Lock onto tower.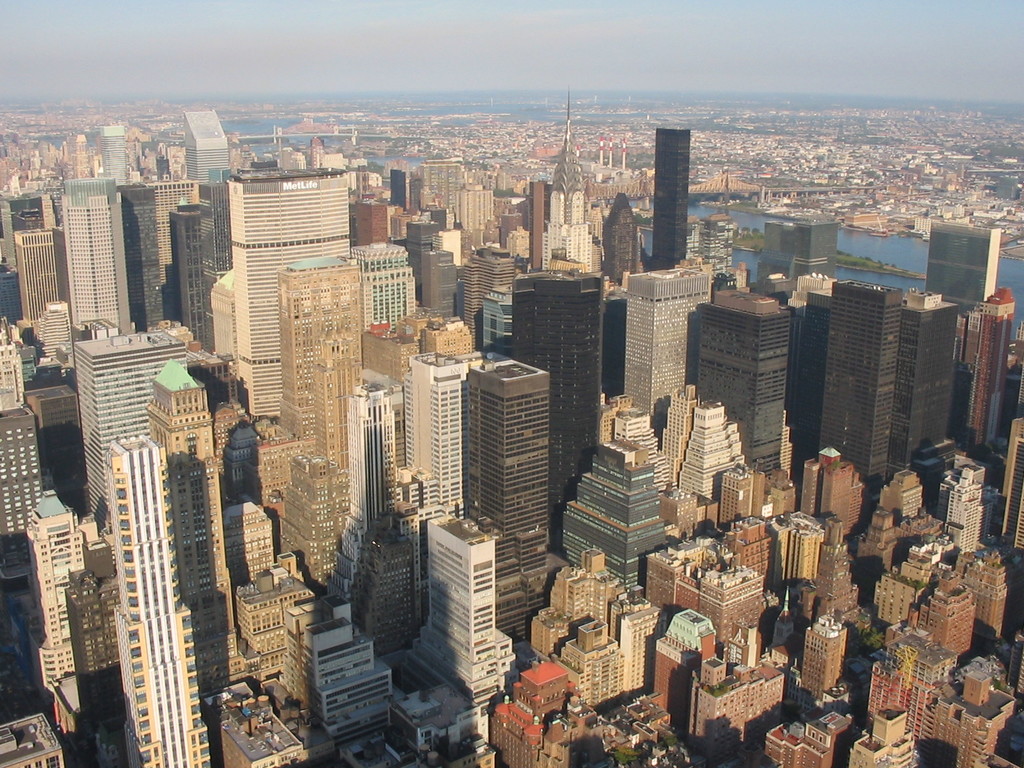
Locked: {"x1": 72, "y1": 330, "x2": 182, "y2": 529}.
